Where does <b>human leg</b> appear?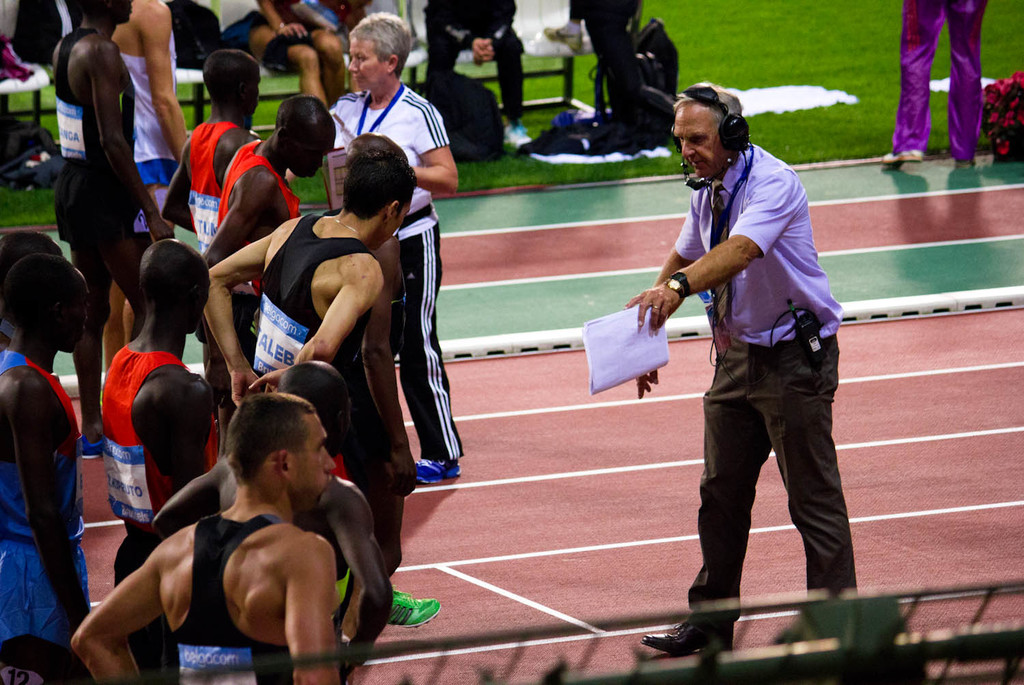
Appears at (left=413, top=221, right=460, bottom=484).
